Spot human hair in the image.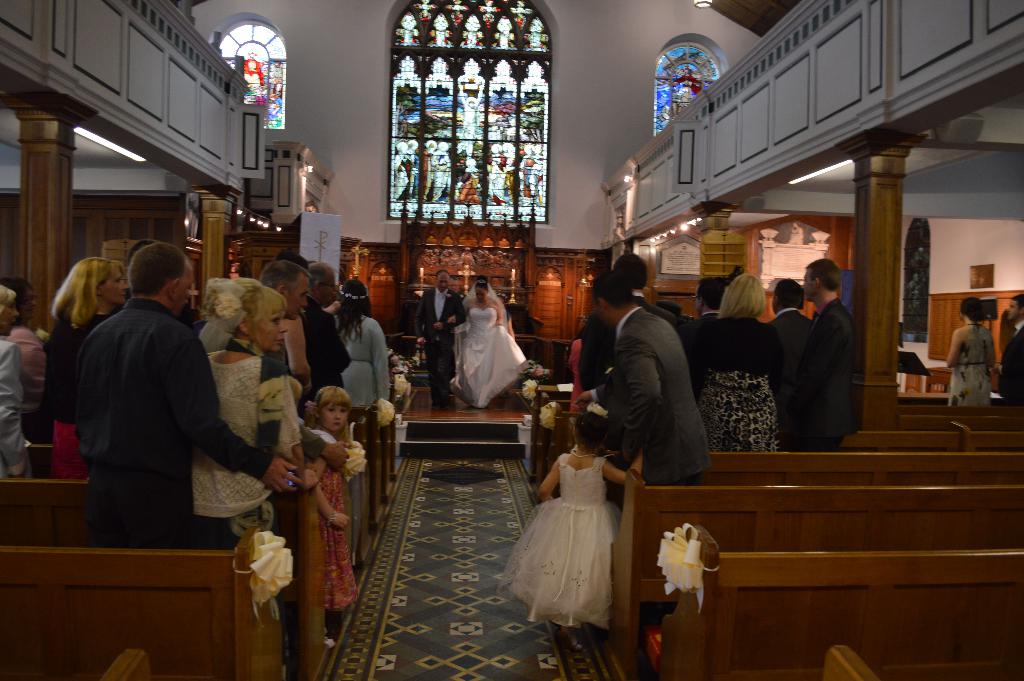
human hair found at pyautogui.locateOnScreen(336, 277, 371, 335).
